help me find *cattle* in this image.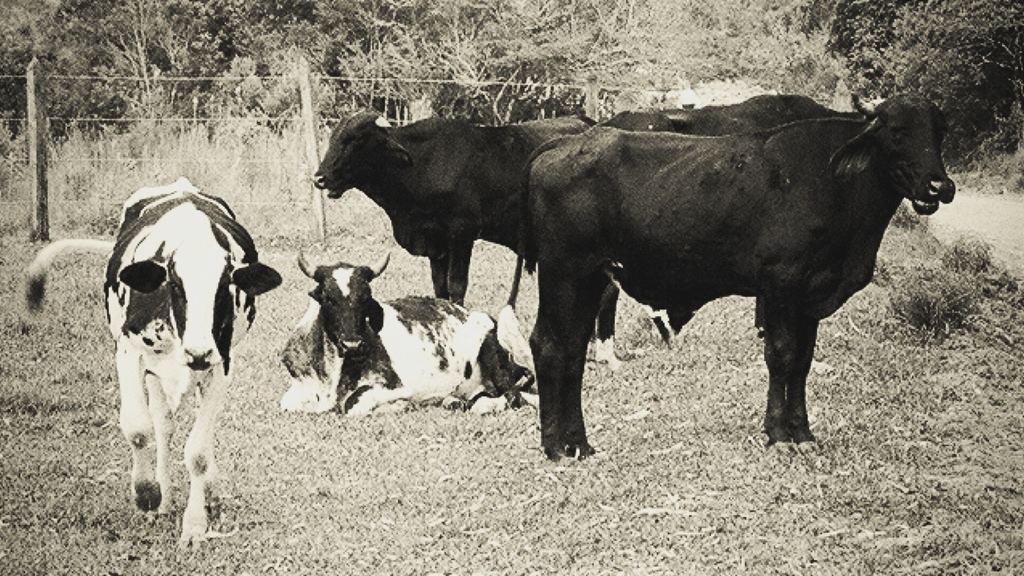
Found it: box(270, 255, 525, 419).
